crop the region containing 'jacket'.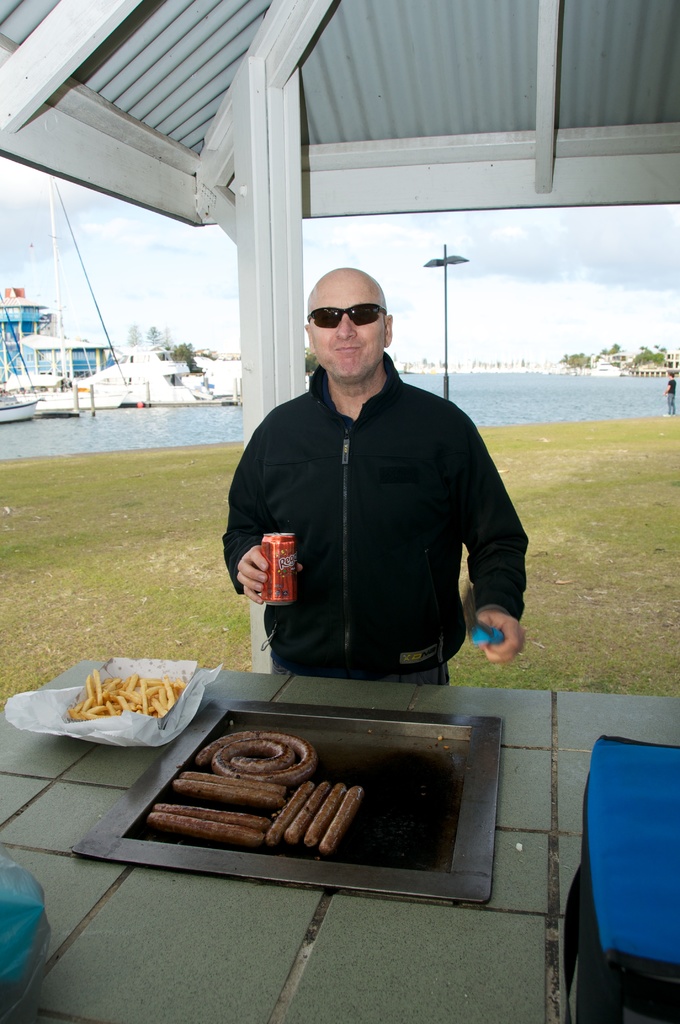
Crop region: box=[254, 266, 514, 728].
